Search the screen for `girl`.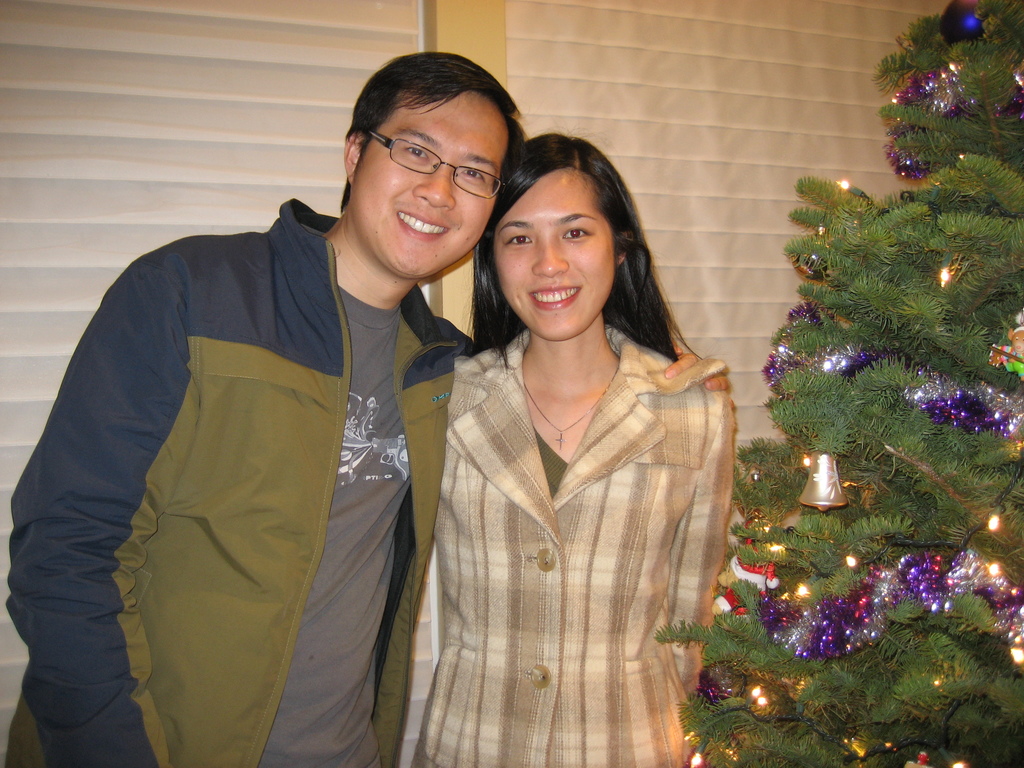
Found at [x1=408, y1=134, x2=739, y2=767].
